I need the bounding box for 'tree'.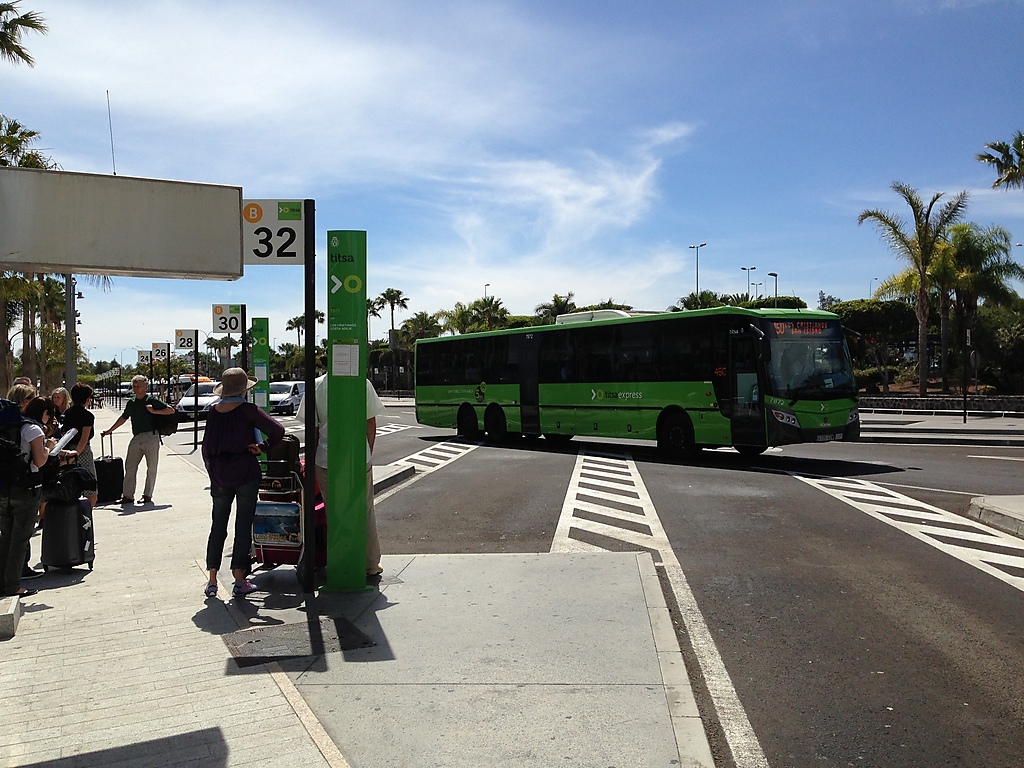
Here it is: {"x1": 406, "y1": 312, "x2": 445, "y2": 397}.
